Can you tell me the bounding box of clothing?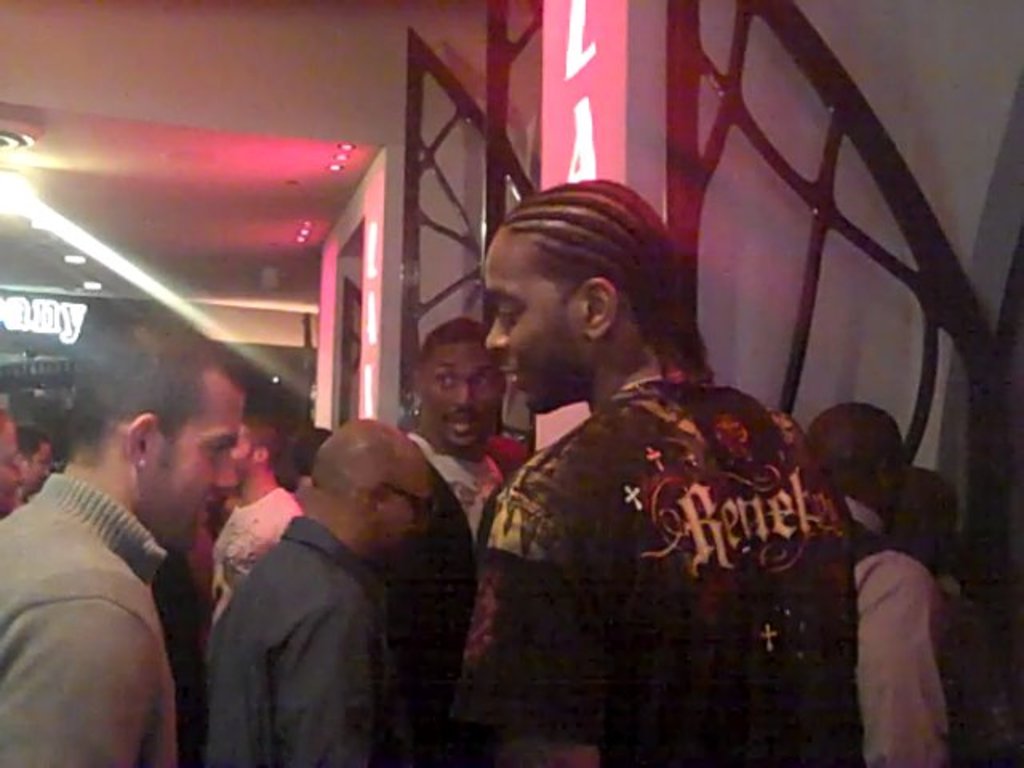
<region>842, 486, 954, 763</region>.
